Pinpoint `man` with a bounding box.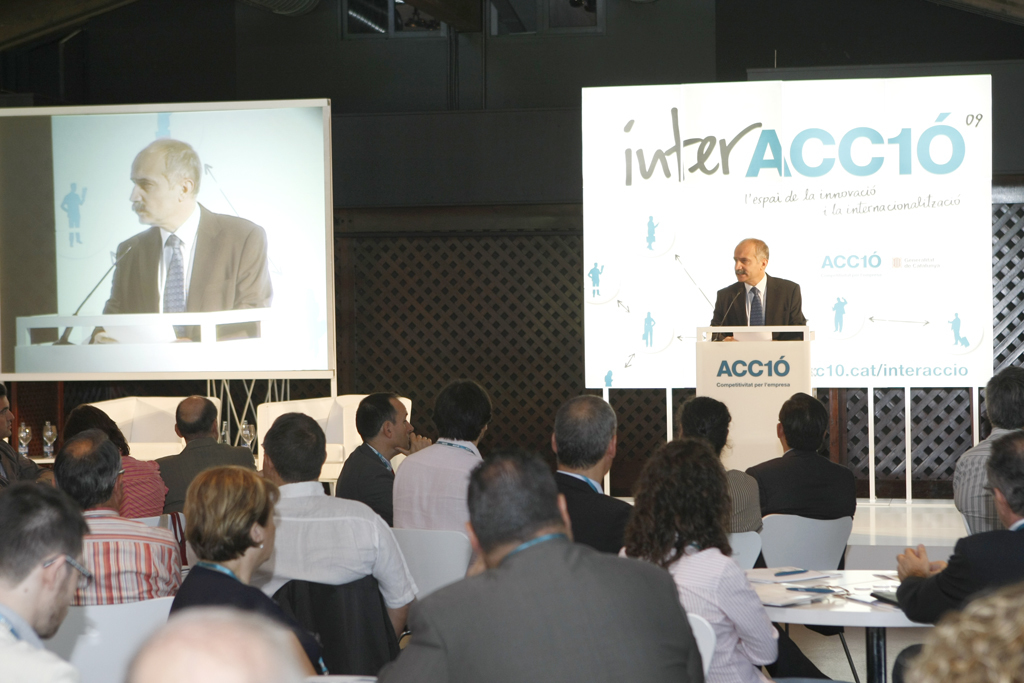
bbox=(884, 427, 1023, 682).
